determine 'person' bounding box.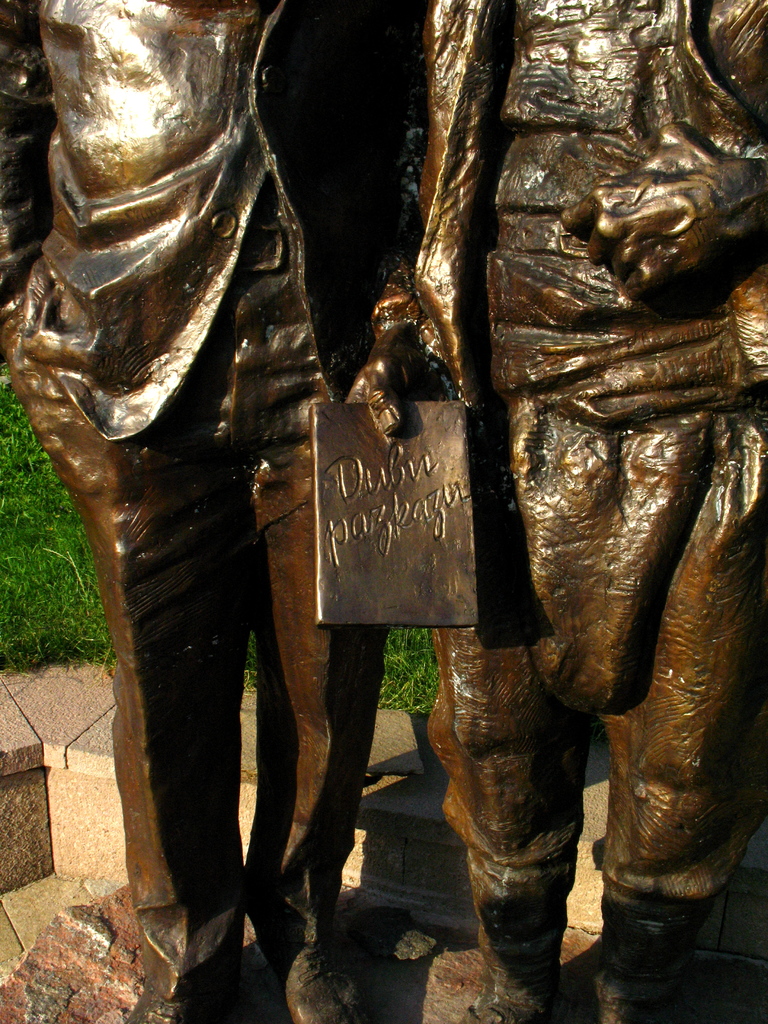
Determined: [0, 0, 392, 1023].
